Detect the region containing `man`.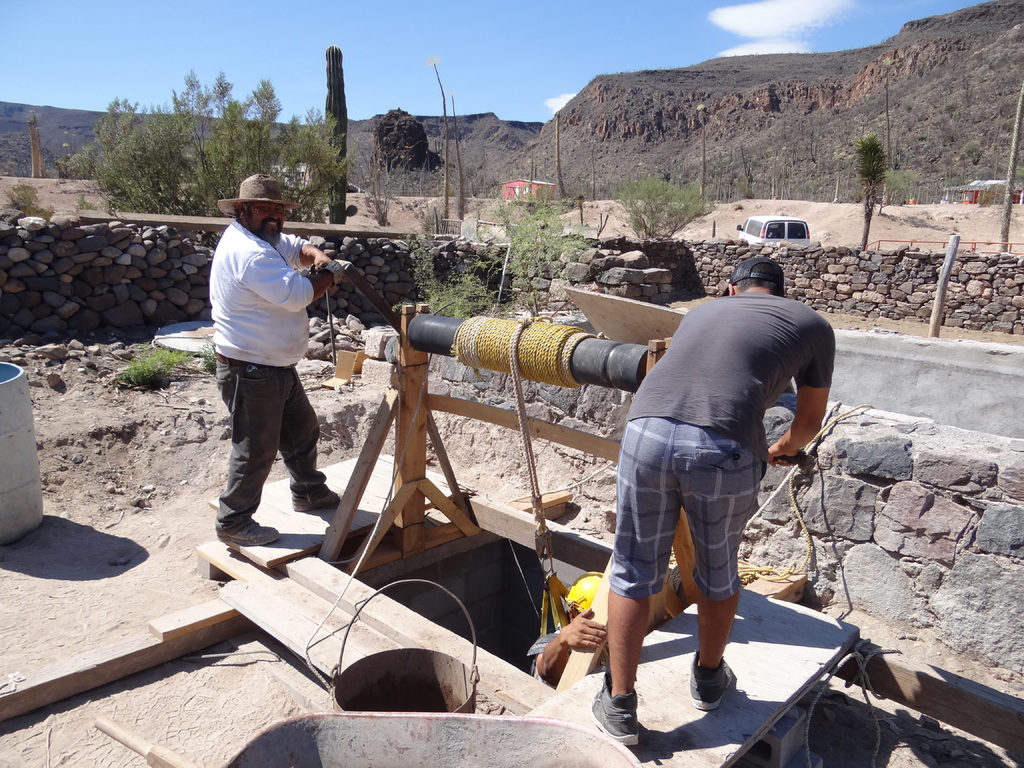
left=211, top=170, right=344, bottom=542.
